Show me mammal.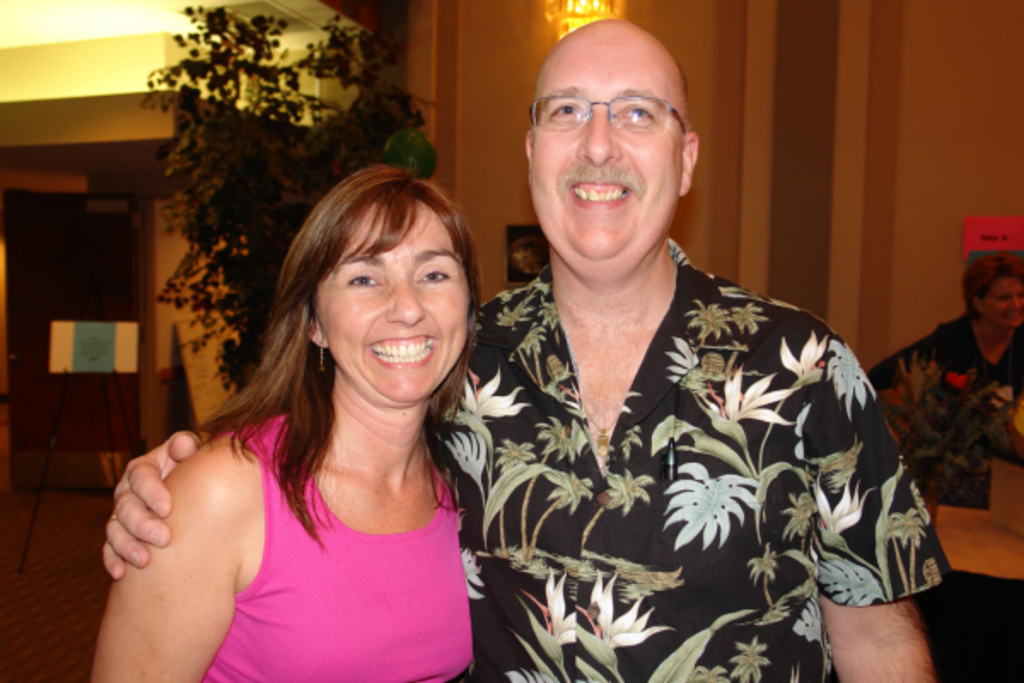
mammal is here: {"left": 108, "top": 22, "right": 947, "bottom": 681}.
